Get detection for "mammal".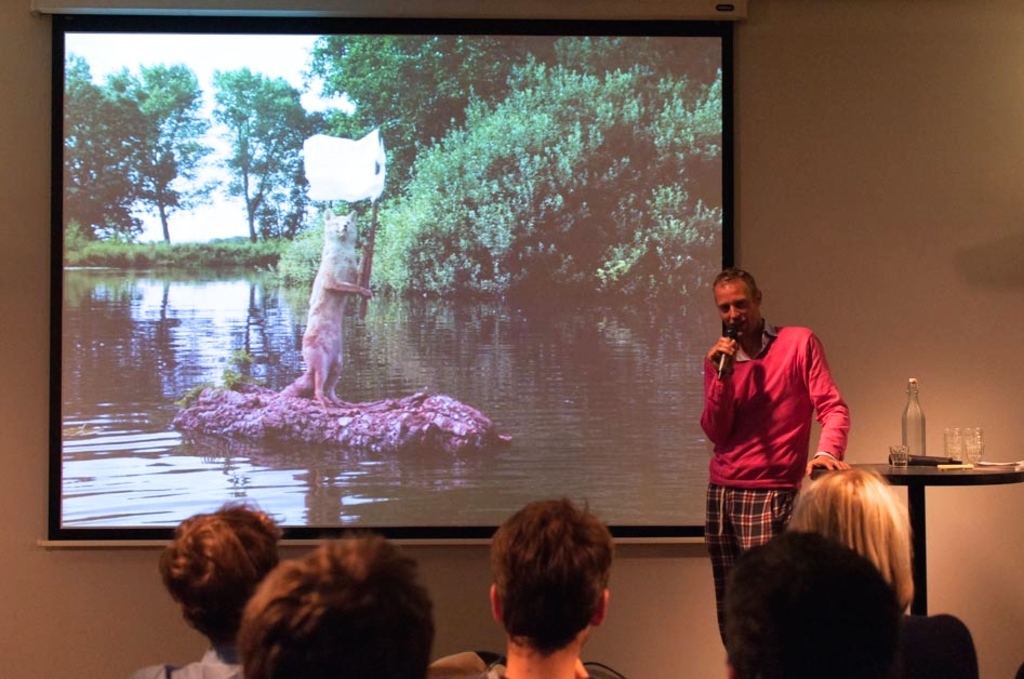
Detection: [x1=123, y1=494, x2=283, y2=678].
